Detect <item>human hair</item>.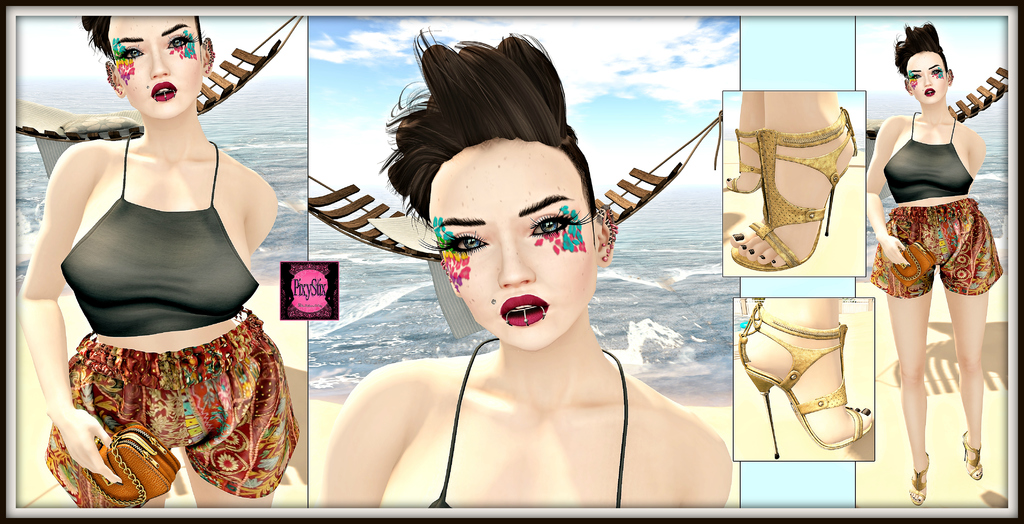
Detected at {"left": 893, "top": 21, "right": 946, "bottom": 74}.
